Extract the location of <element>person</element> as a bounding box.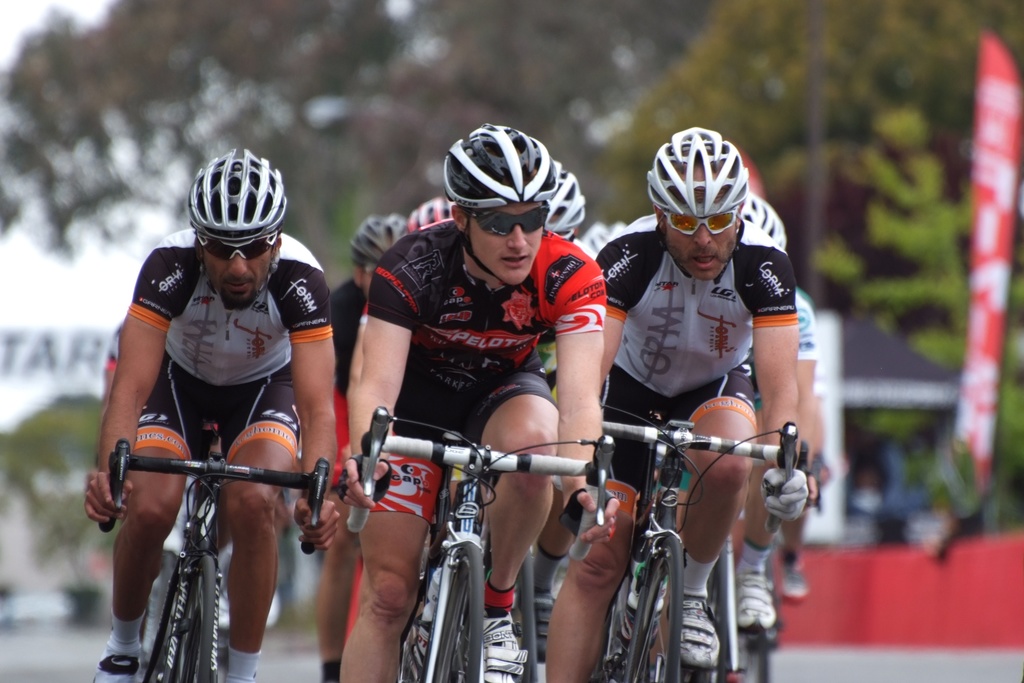
<bbox>713, 186, 828, 669</bbox>.
